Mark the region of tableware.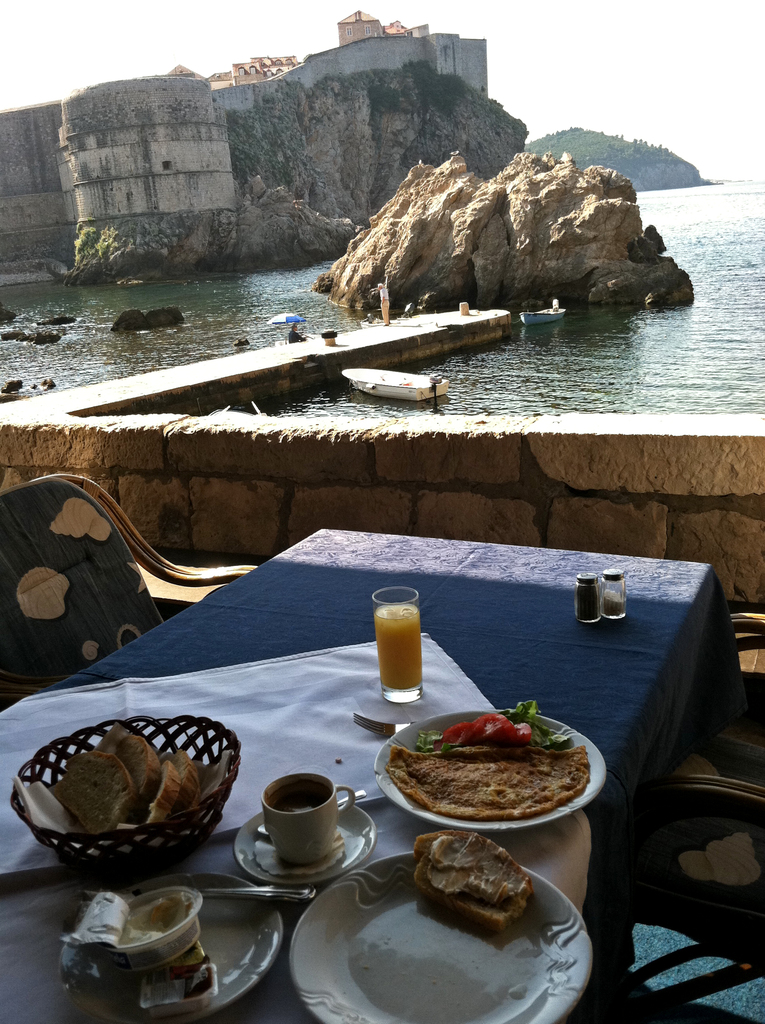
Region: 367, 701, 599, 823.
